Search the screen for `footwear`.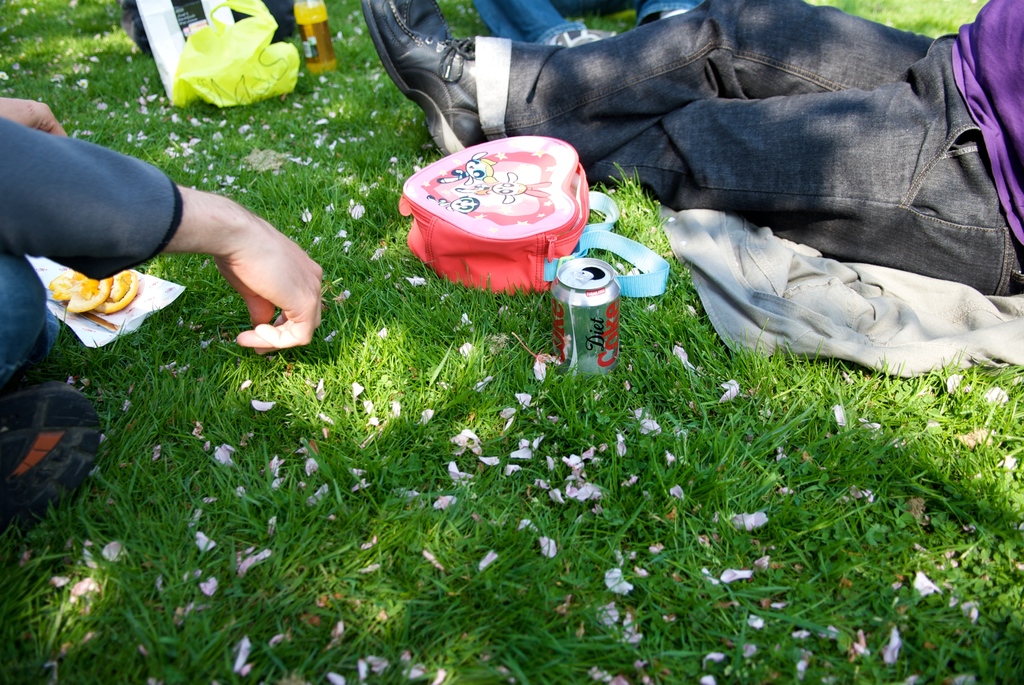
Found at bbox(0, 379, 101, 546).
